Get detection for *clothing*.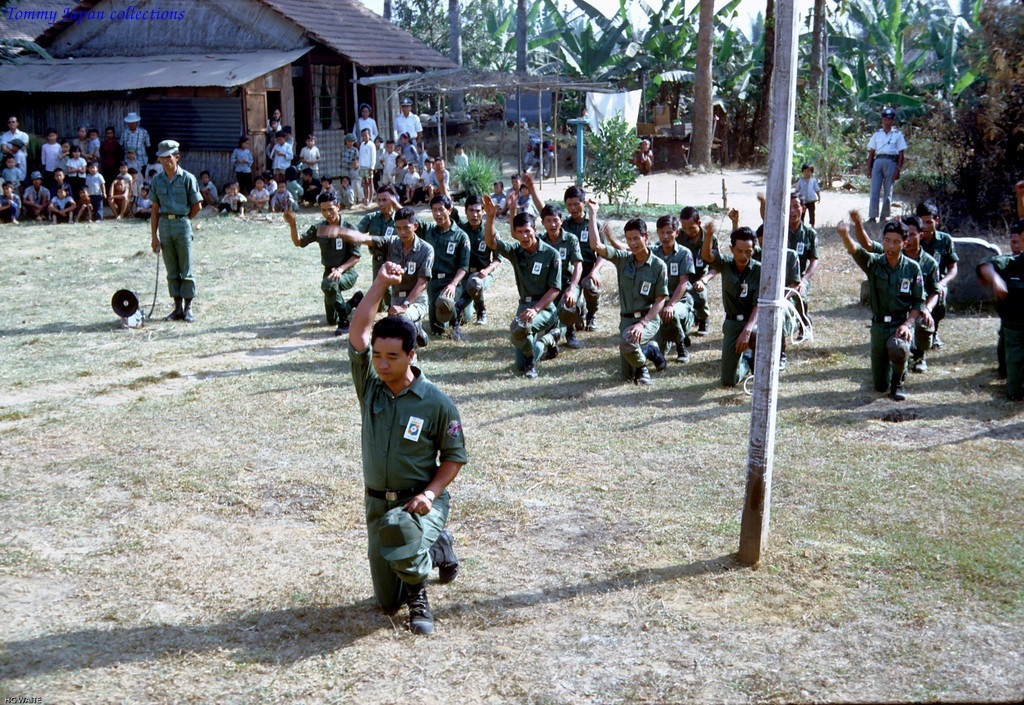
Detection: left=721, top=251, right=765, bottom=382.
